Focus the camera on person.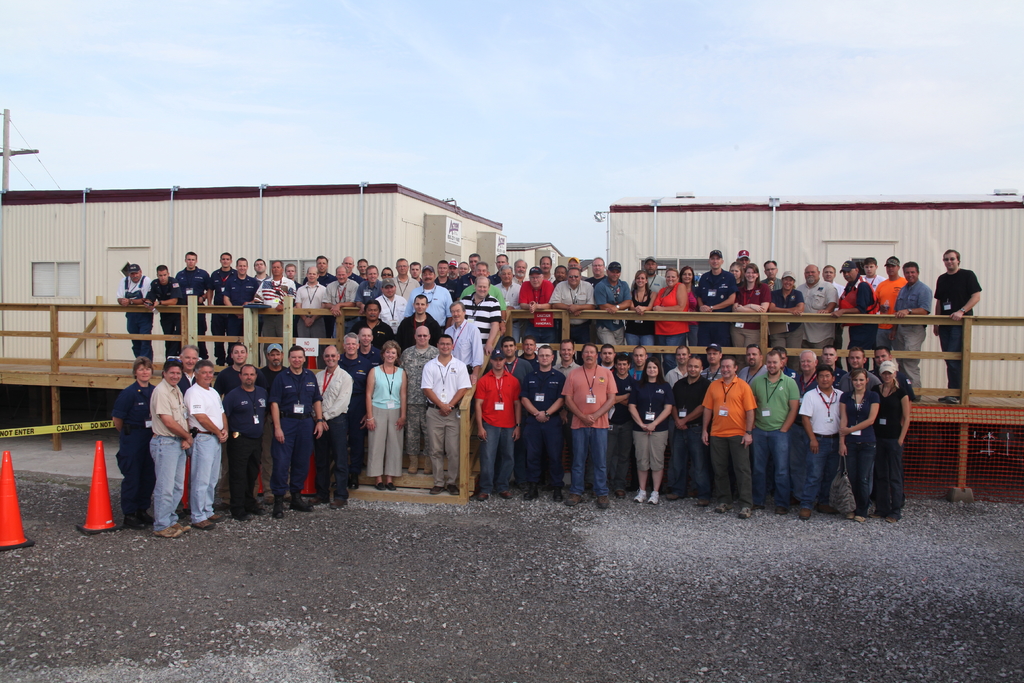
Focus region: [left=852, top=255, right=881, bottom=289].
